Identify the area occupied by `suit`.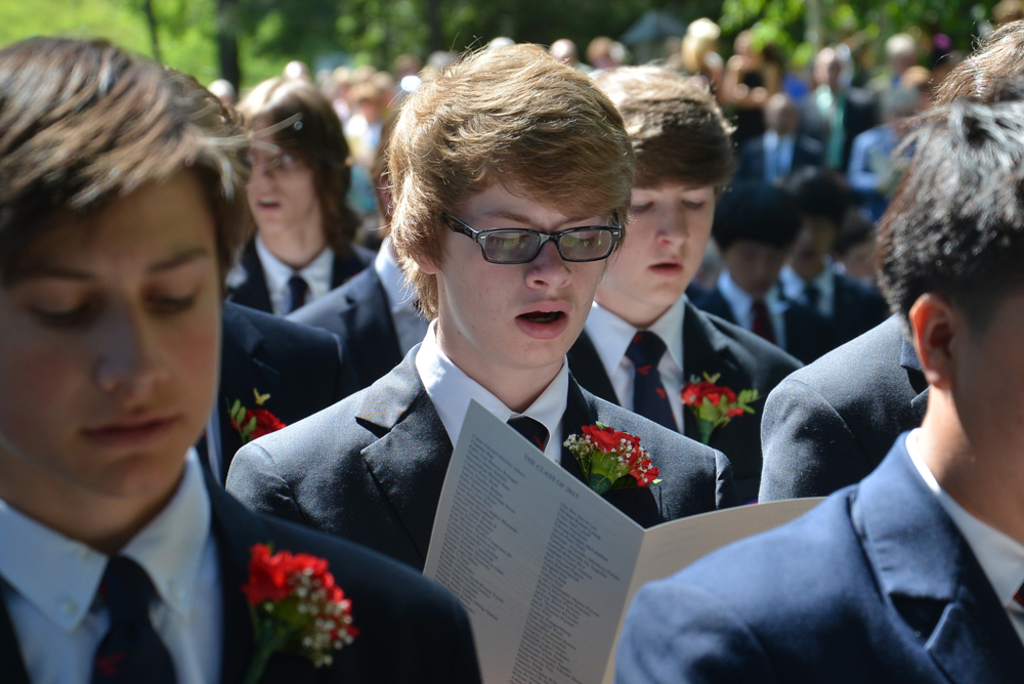
Area: [229, 342, 732, 582].
